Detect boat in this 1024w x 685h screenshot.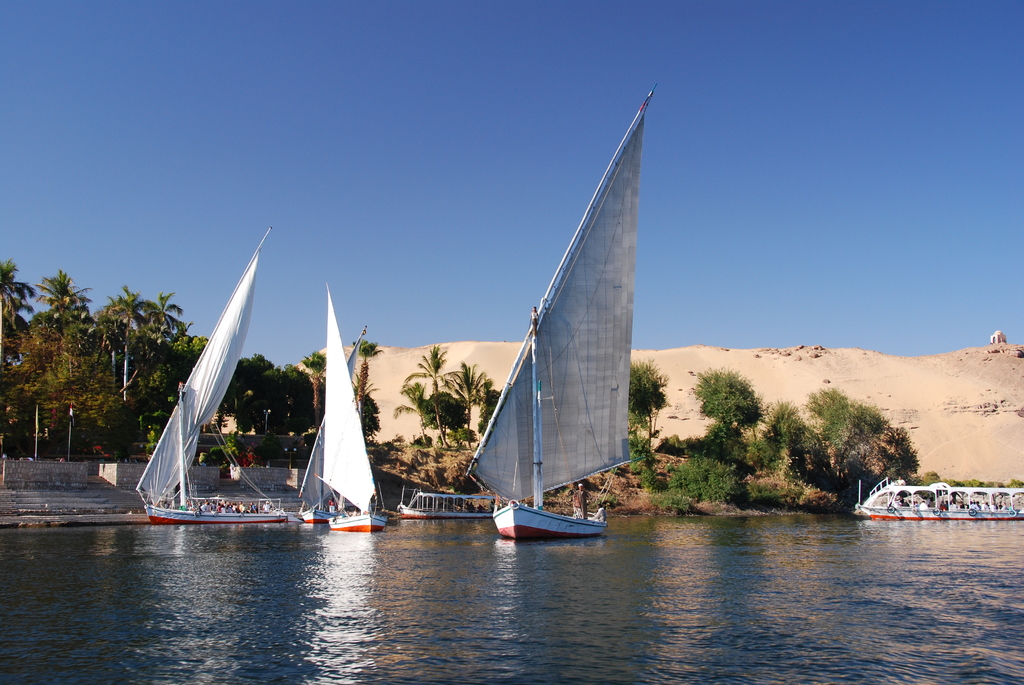
Detection: (390, 487, 493, 514).
